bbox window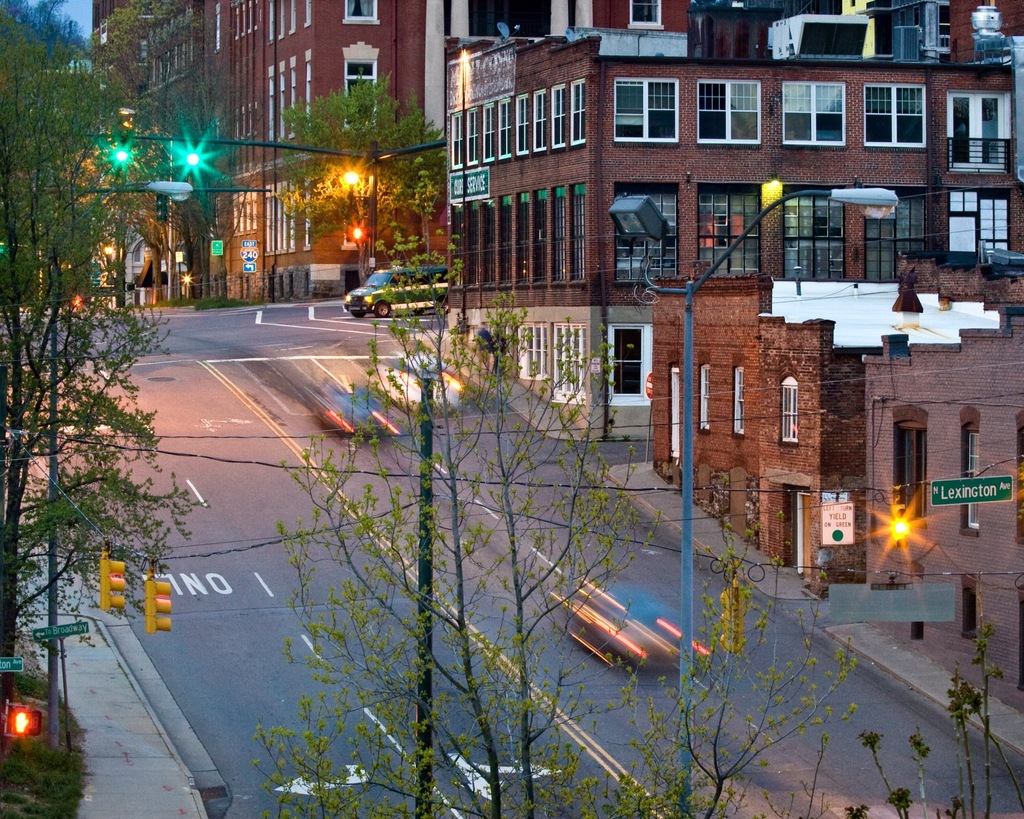
locate(143, 29, 151, 49)
